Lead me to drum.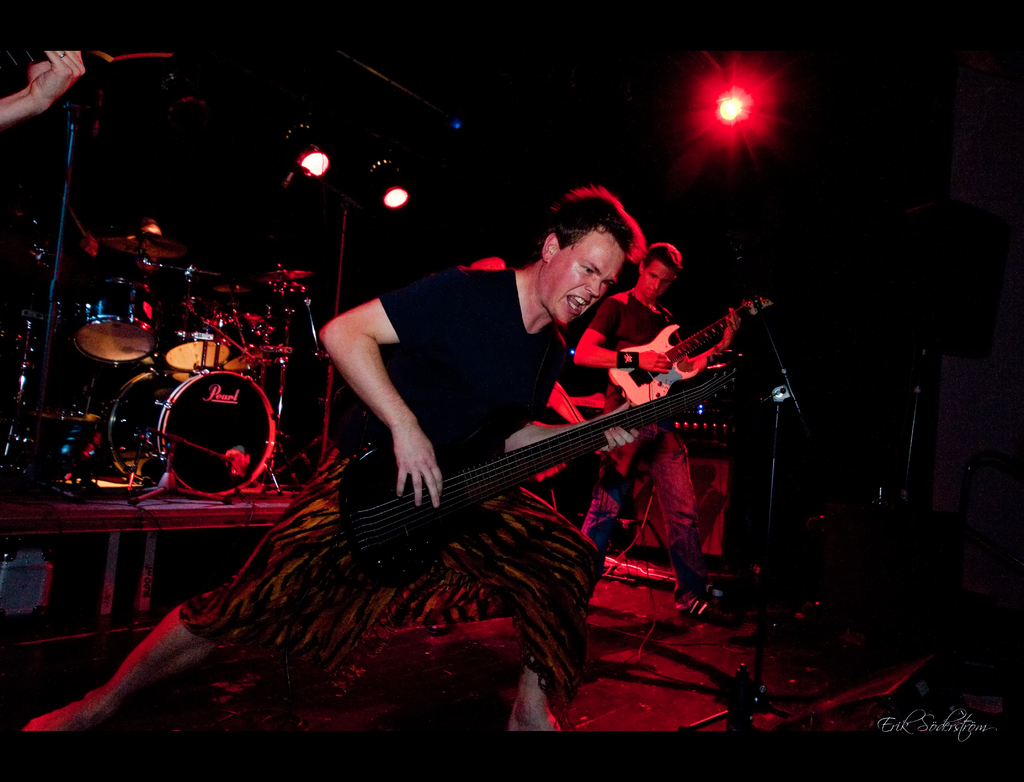
Lead to crop(110, 365, 276, 498).
